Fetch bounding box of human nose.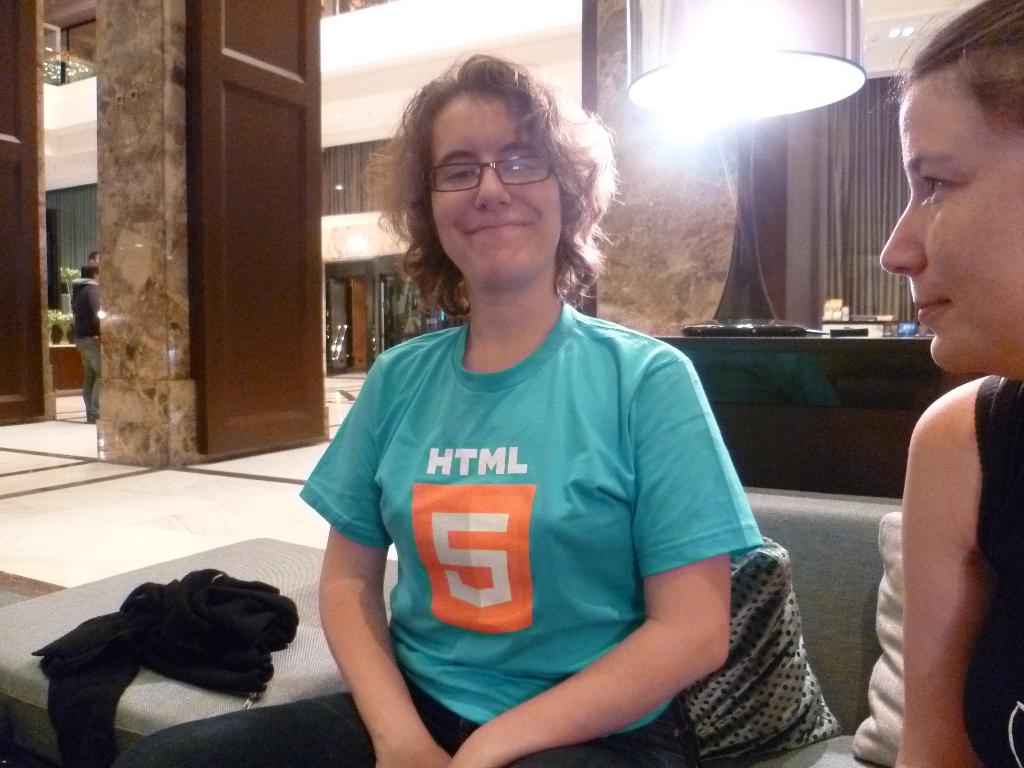
Bbox: [left=882, top=207, right=924, bottom=275].
